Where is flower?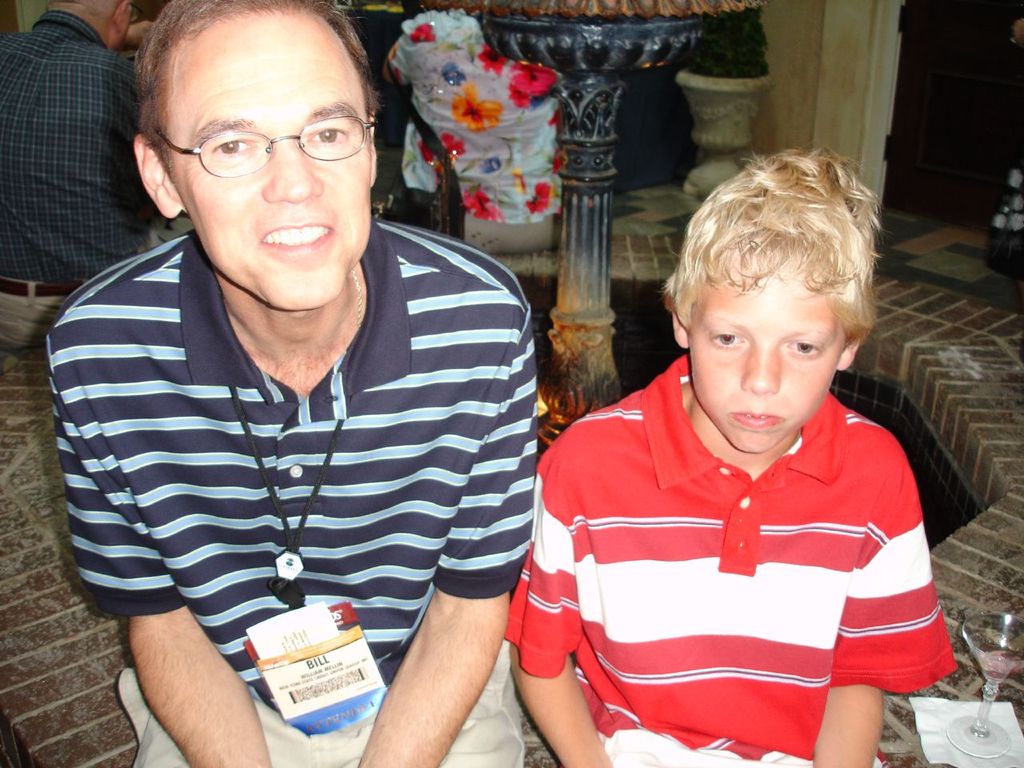
512:90:536:109.
